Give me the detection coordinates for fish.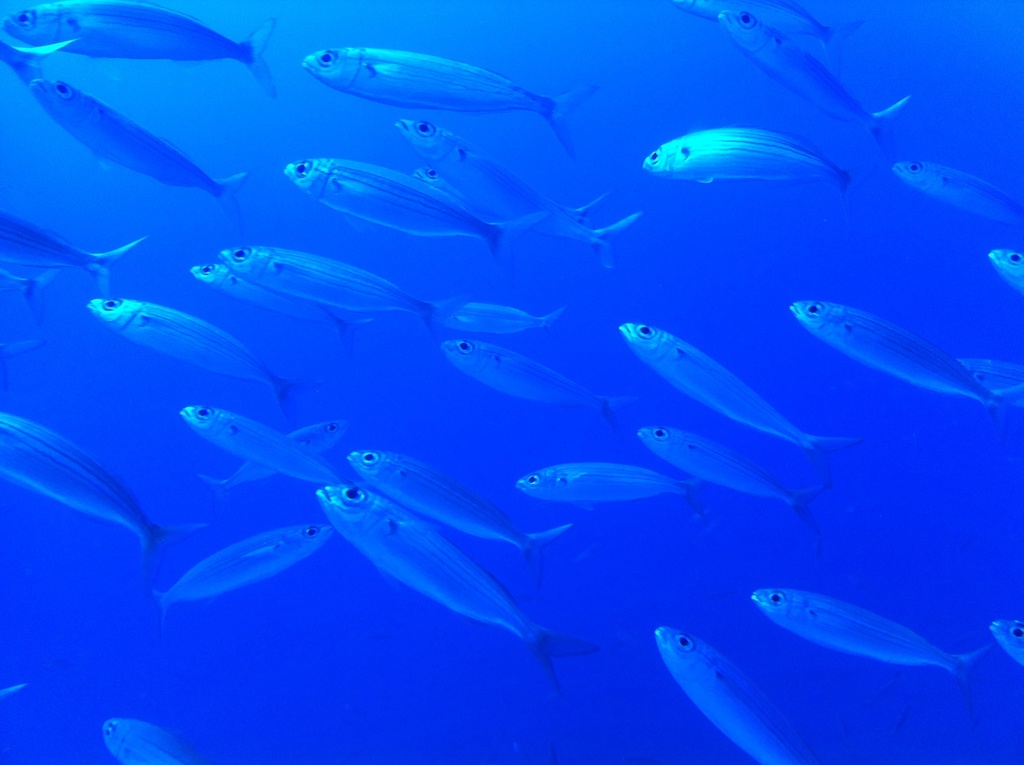
crop(721, 3, 913, 166).
